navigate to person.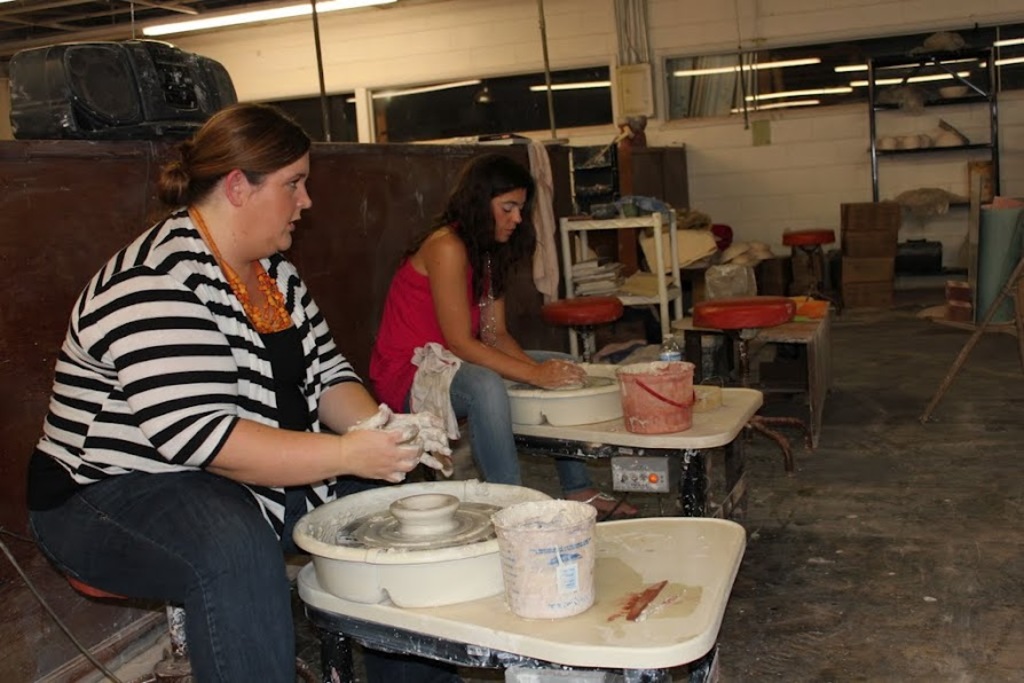
Navigation target: [left=56, top=94, right=409, bottom=609].
